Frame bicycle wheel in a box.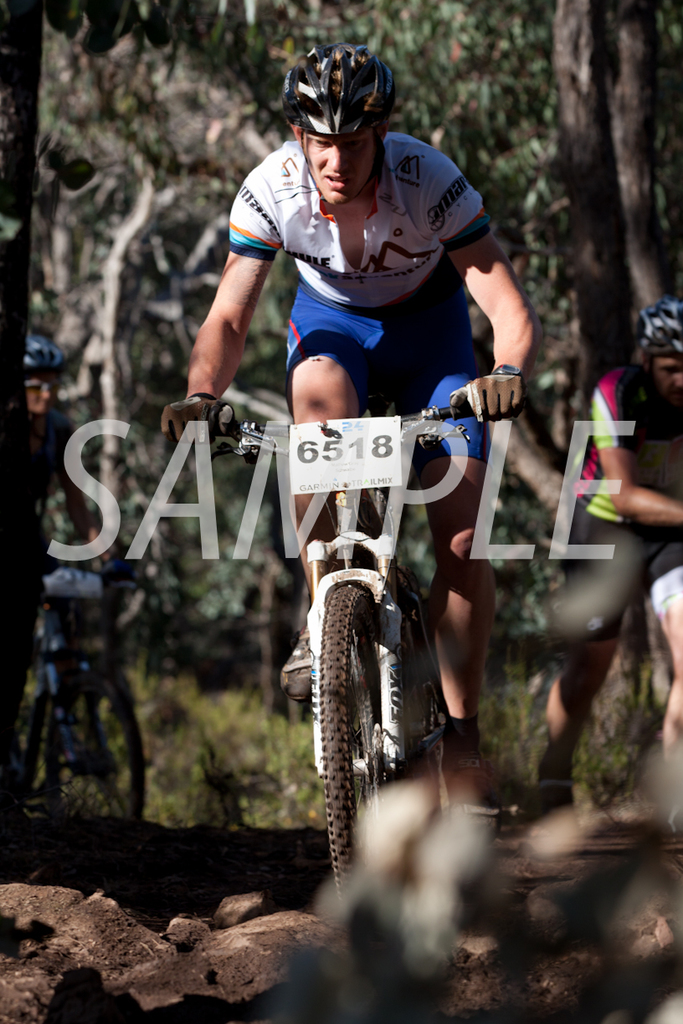
[335,578,444,1012].
